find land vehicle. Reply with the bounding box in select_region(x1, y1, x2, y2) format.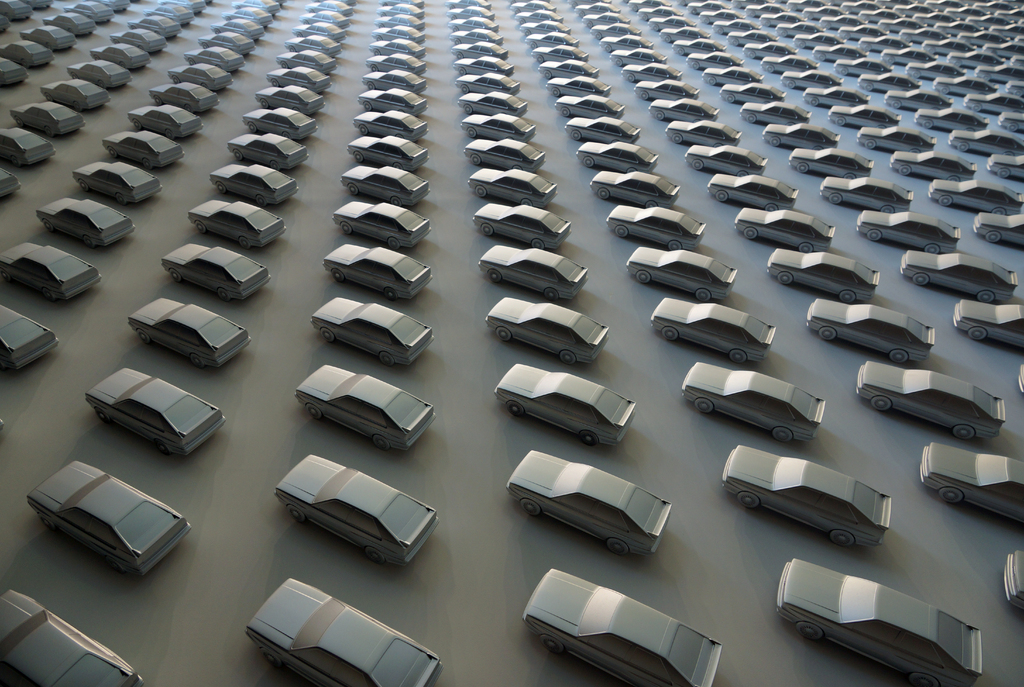
select_region(765, 247, 879, 305).
